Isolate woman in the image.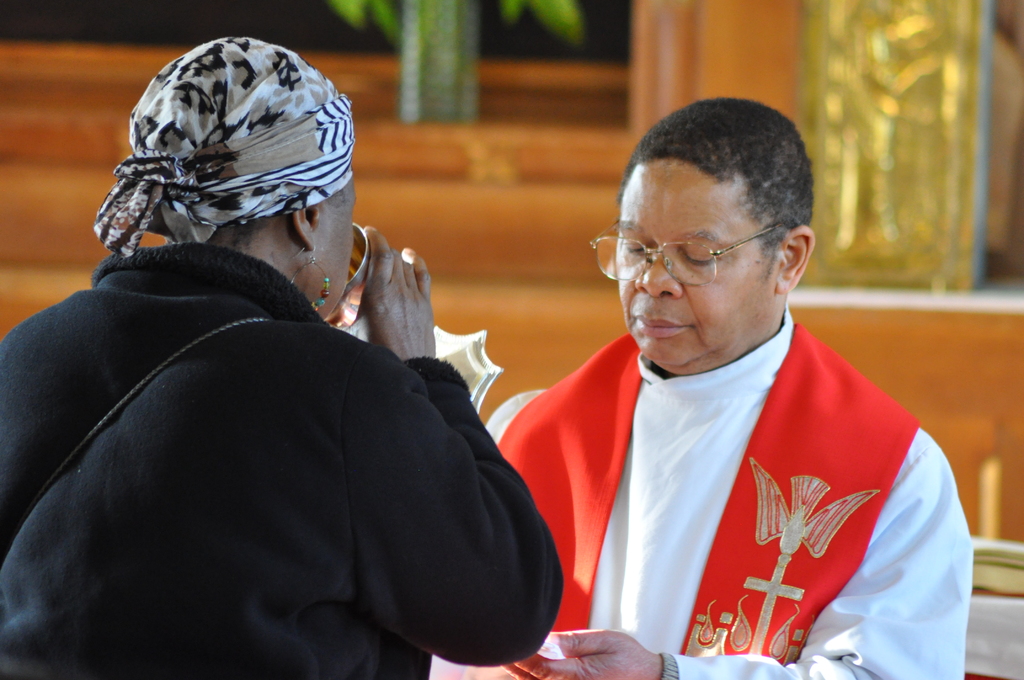
Isolated region: <region>0, 31, 563, 679</region>.
